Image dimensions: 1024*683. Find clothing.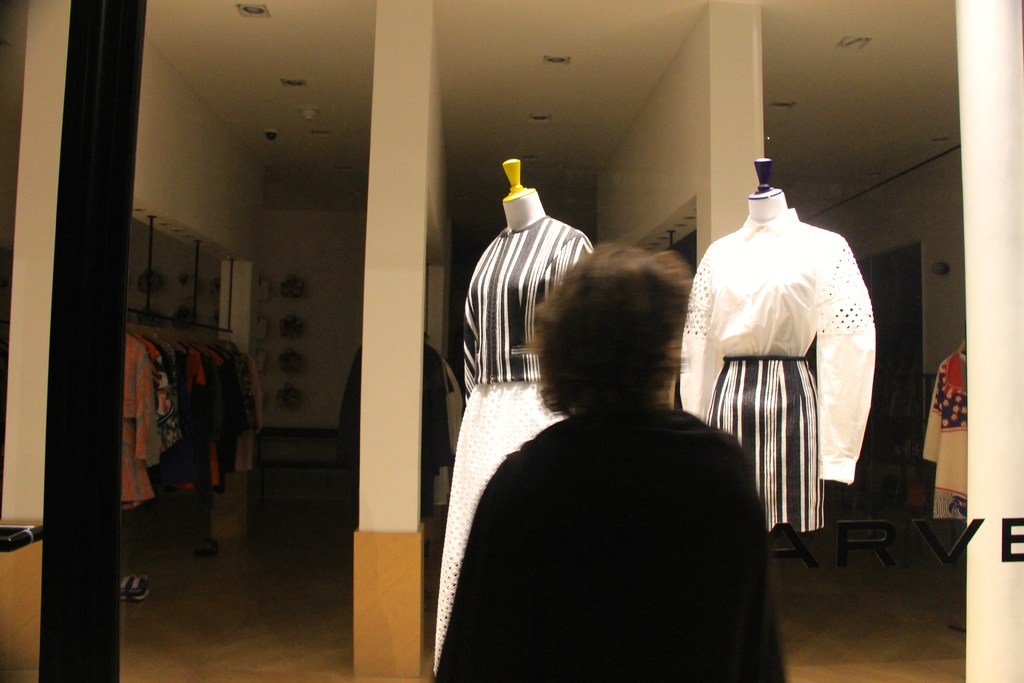
Rect(439, 406, 785, 682).
